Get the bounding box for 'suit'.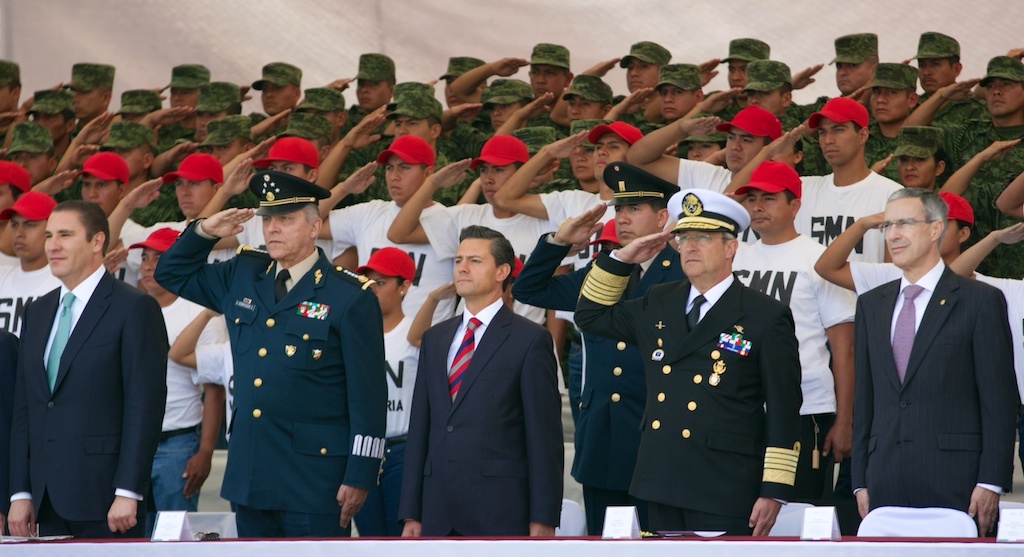
(0,329,22,532).
